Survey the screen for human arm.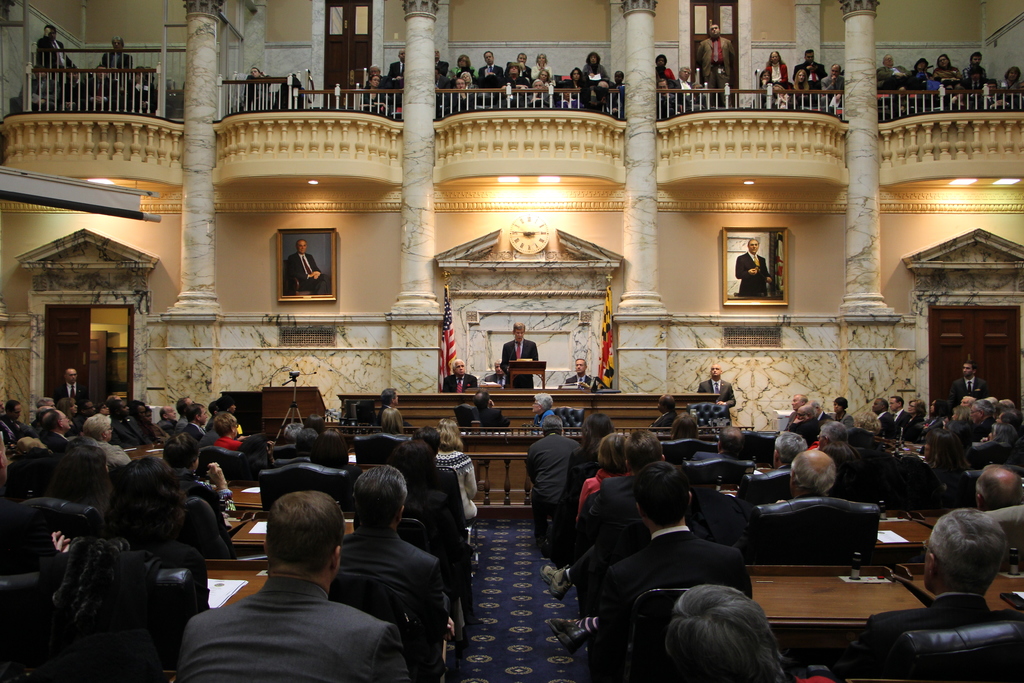
Survey found: (289,254,307,284).
